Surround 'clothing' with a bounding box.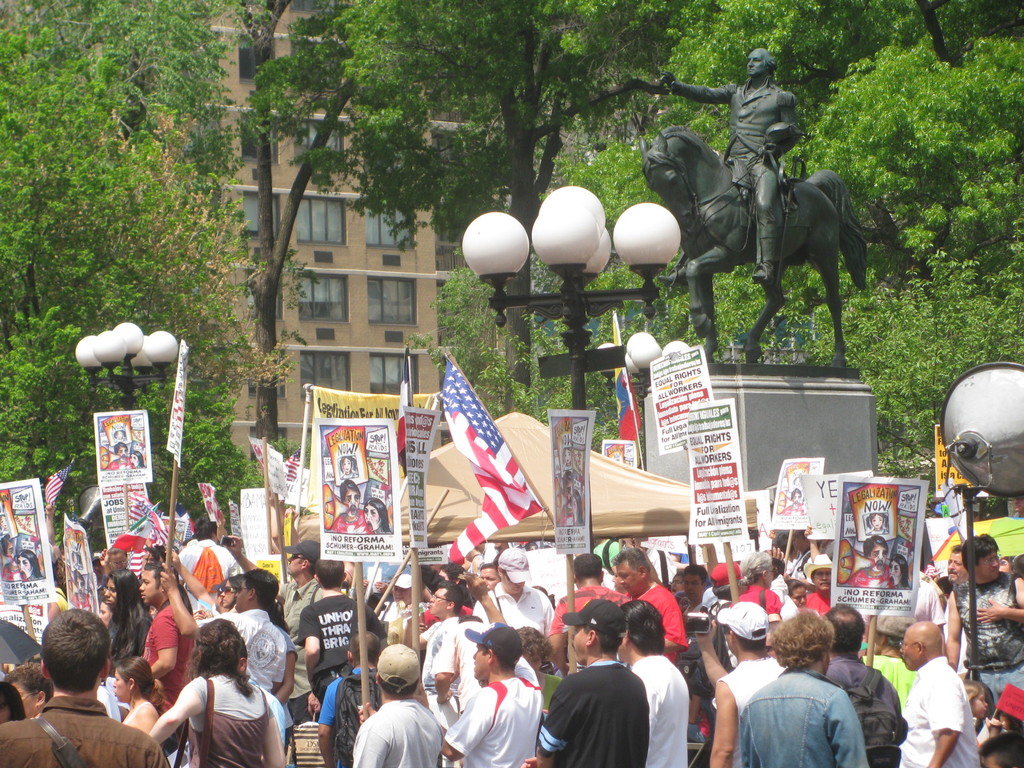
left=176, top=535, right=243, bottom=606.
